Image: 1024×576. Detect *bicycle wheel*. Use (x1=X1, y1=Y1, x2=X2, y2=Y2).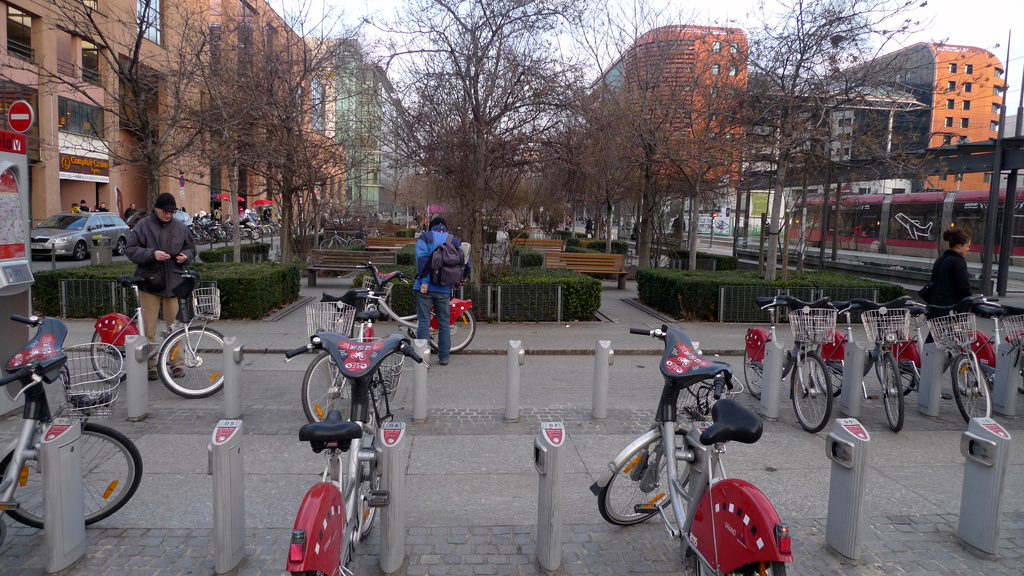
(x1=588, y1=427, x2=700, y2=524).
